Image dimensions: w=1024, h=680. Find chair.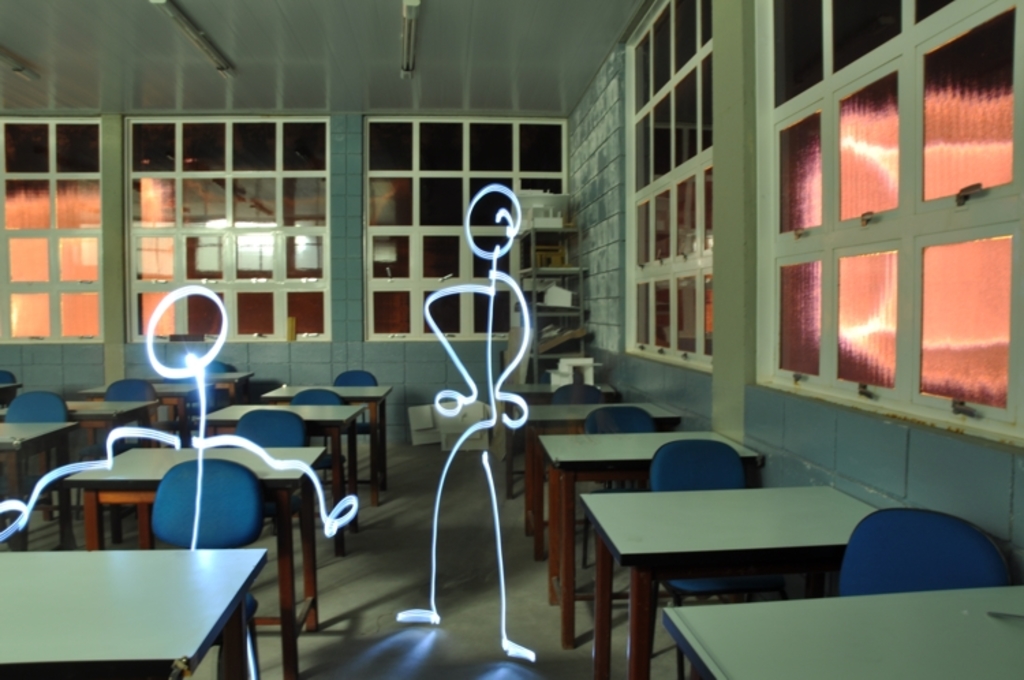
region(105, 380, 164, 406).
